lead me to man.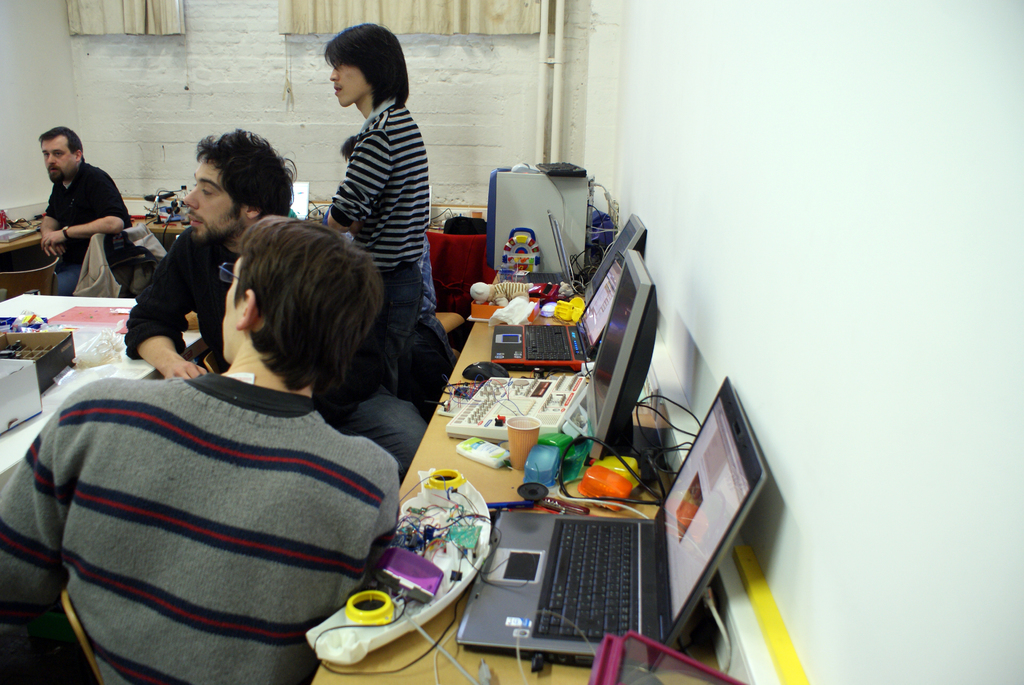
Lead to (left=92, top=144, right=298, bottom=373).
